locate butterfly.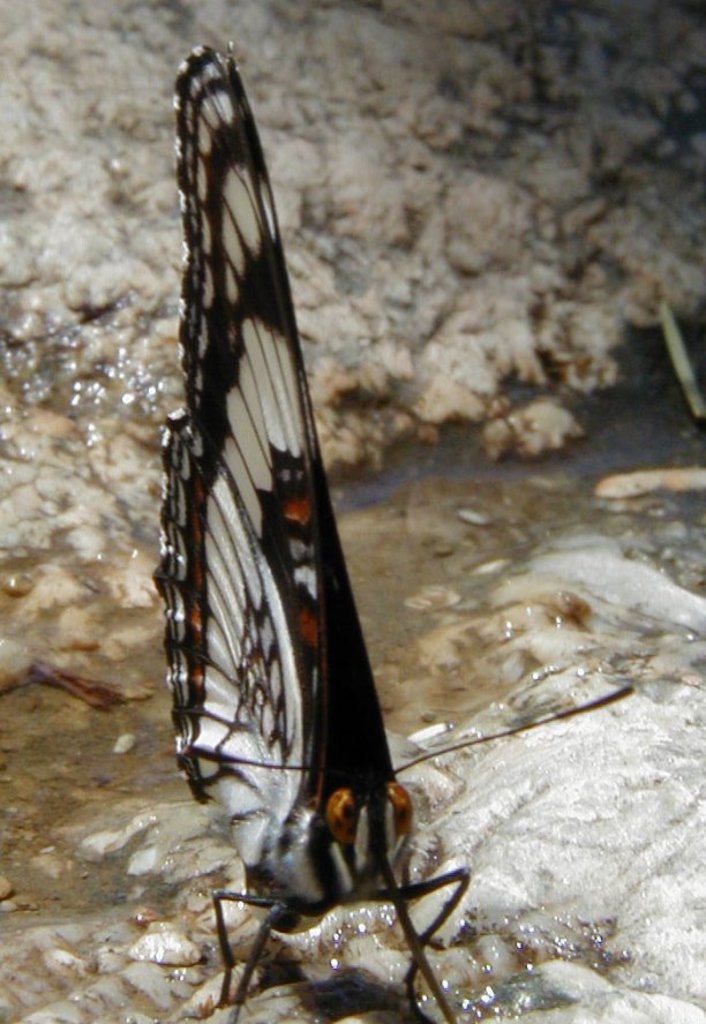
Bounding box: detection(148, 44, 640, 1017).
